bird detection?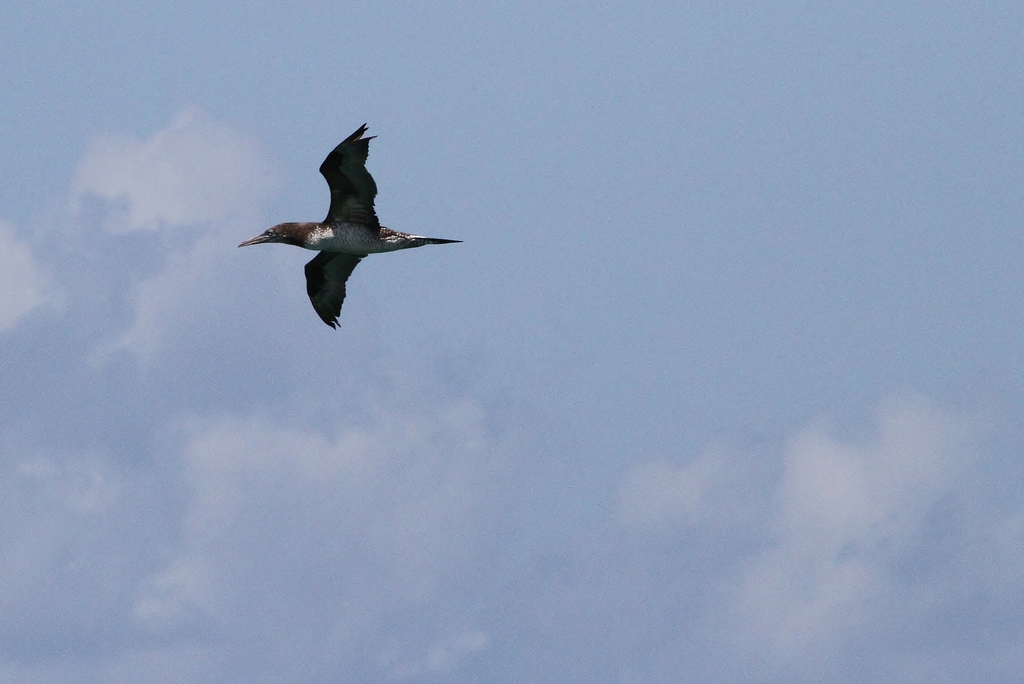
bbox(239, 121, 460, 333)
